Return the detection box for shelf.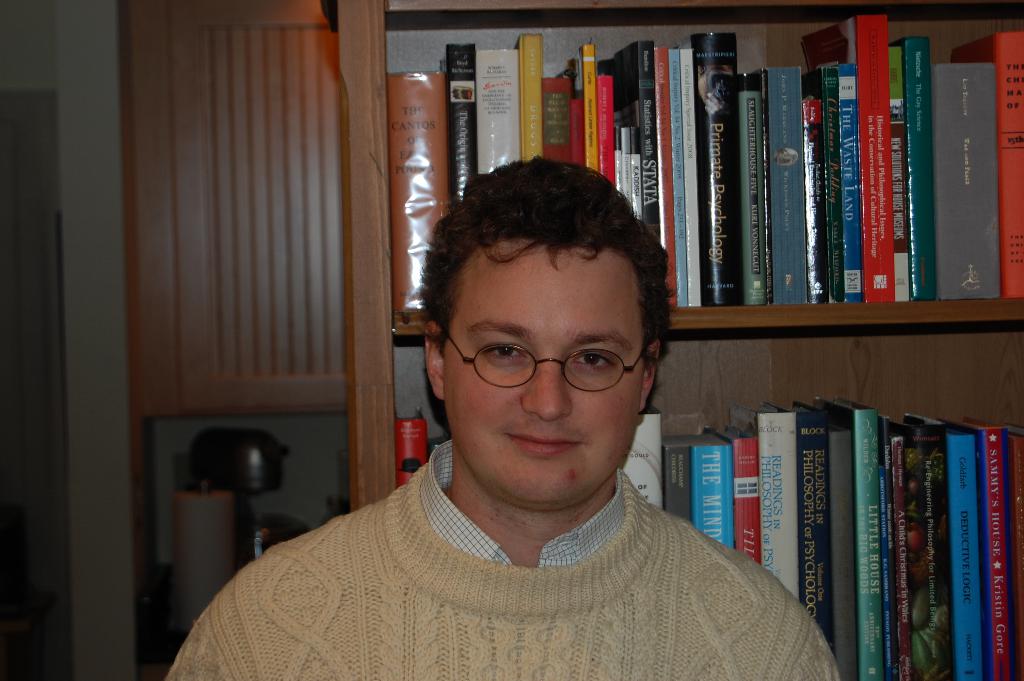
388, 321, 1023, 680.
